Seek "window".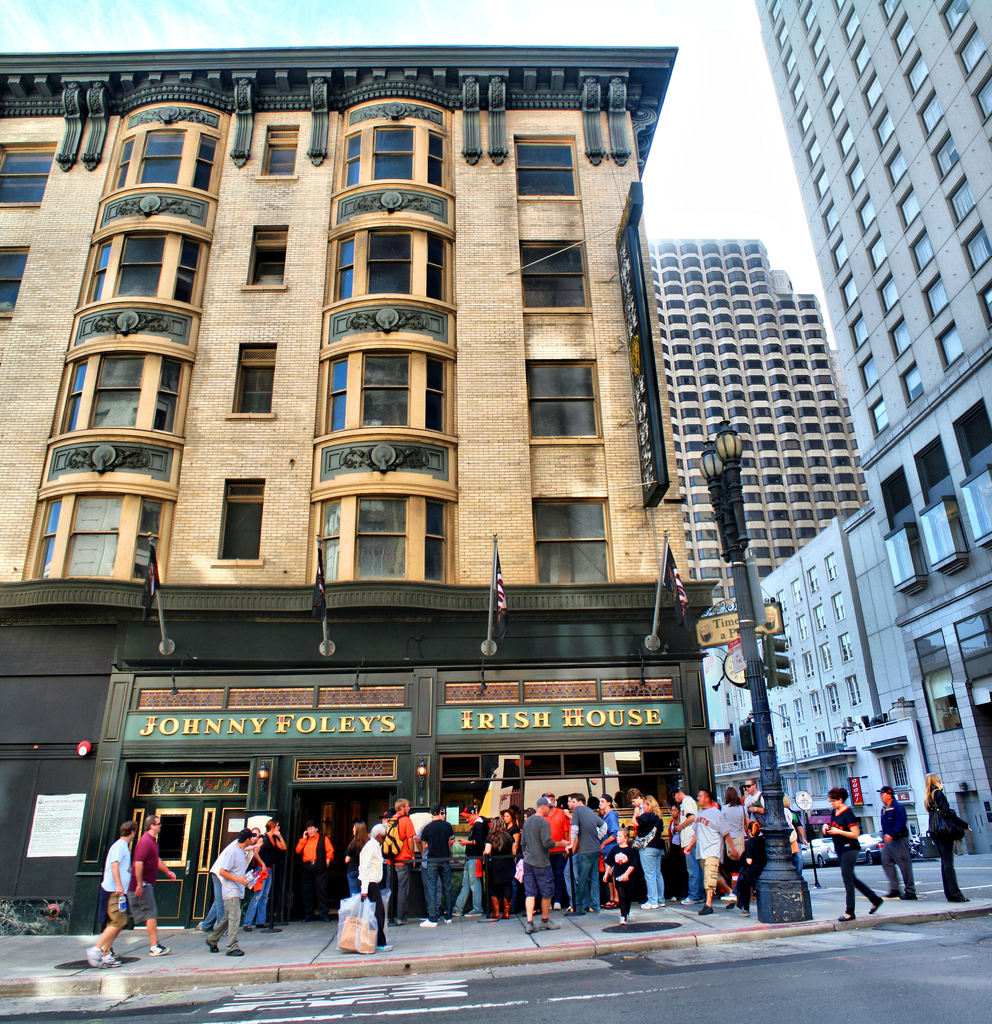
rect(919, 86, 947, 139).
